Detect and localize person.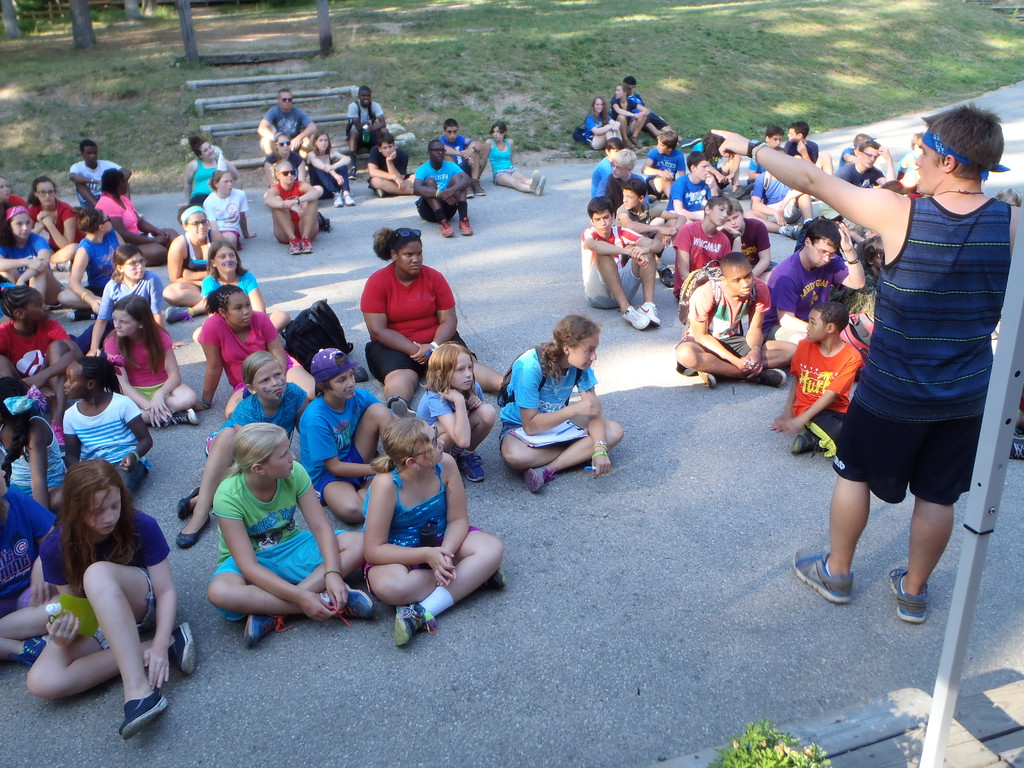
Localized at left=673, top=250, right=808, bottom=378.
